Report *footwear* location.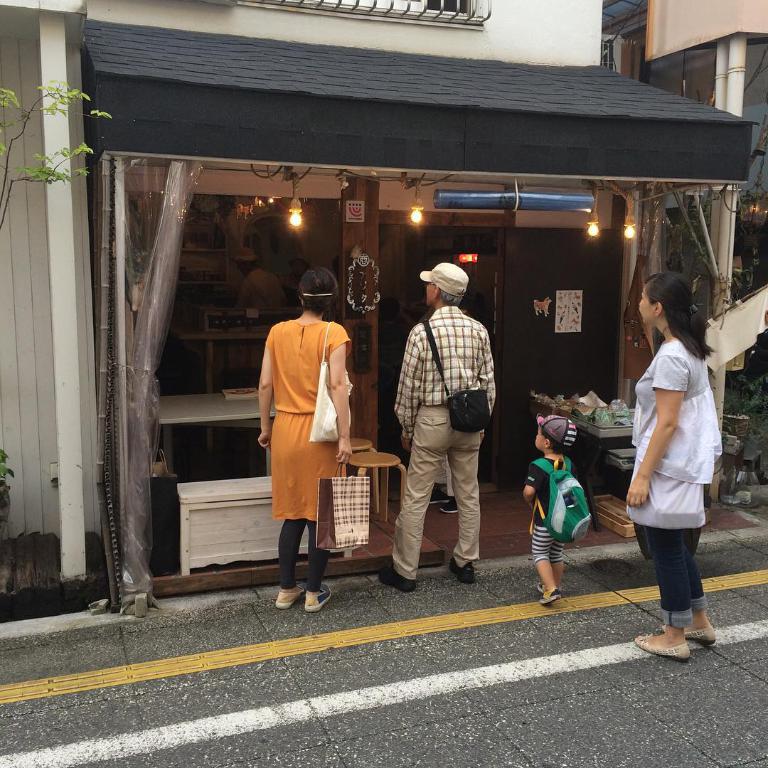
Report: 536,585,563,592.
